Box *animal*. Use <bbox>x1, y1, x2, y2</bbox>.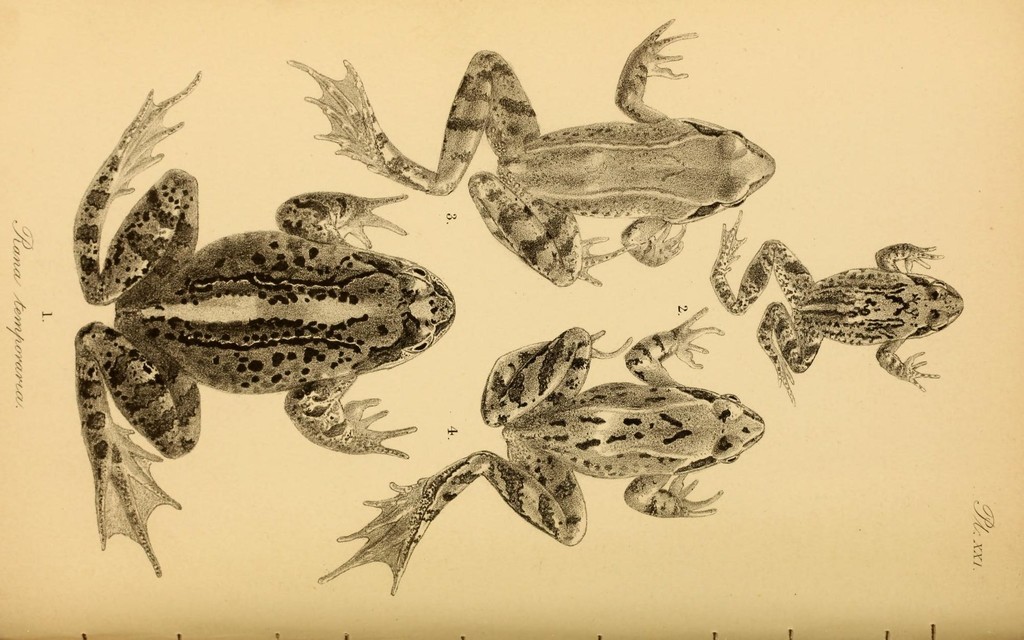
<bbox>710, 212, 966, 405</bbox>.
